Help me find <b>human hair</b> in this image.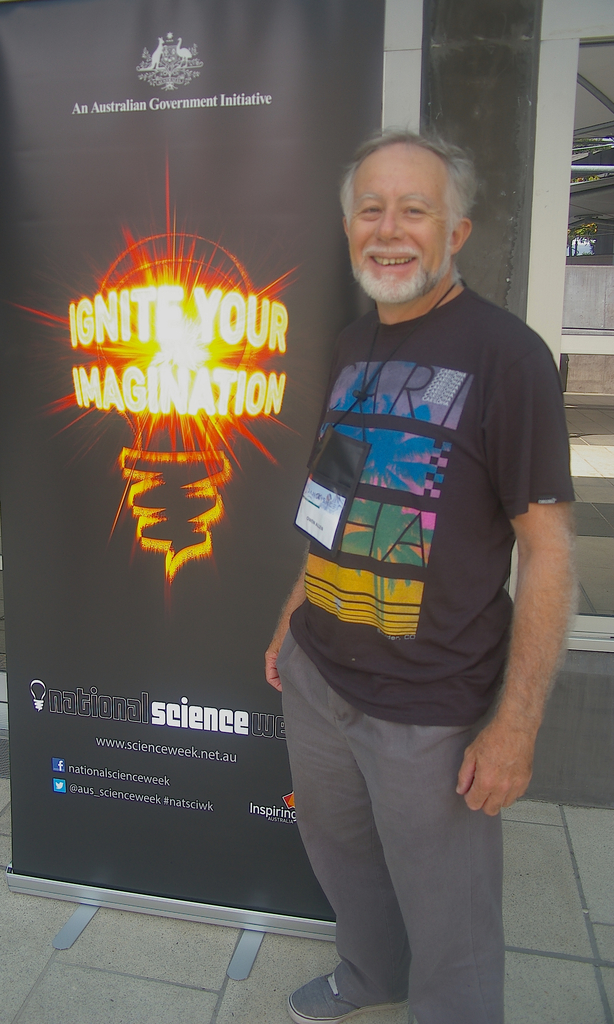
Found it: pyautogui.locateOnScreen(333, 128, 469, 255).
